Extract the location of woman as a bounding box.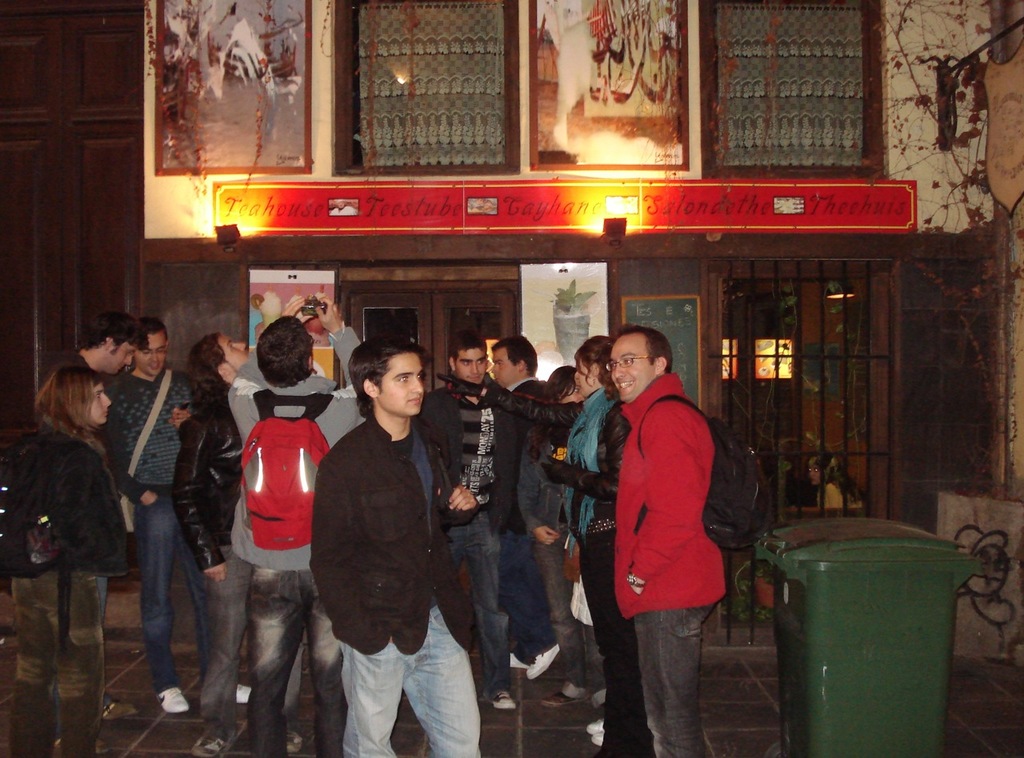
{"x1": 438, "y1": 324, "x2": 666, "y2": 757}.
